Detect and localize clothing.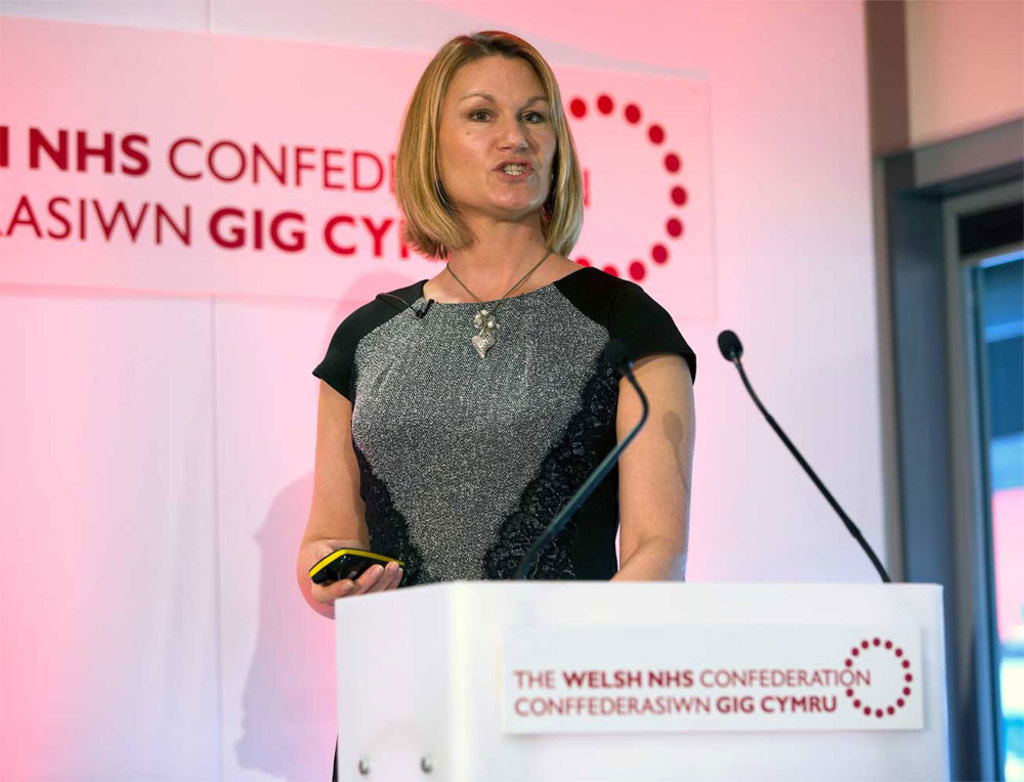
Localized at rect(310, 264, 694, 591).
